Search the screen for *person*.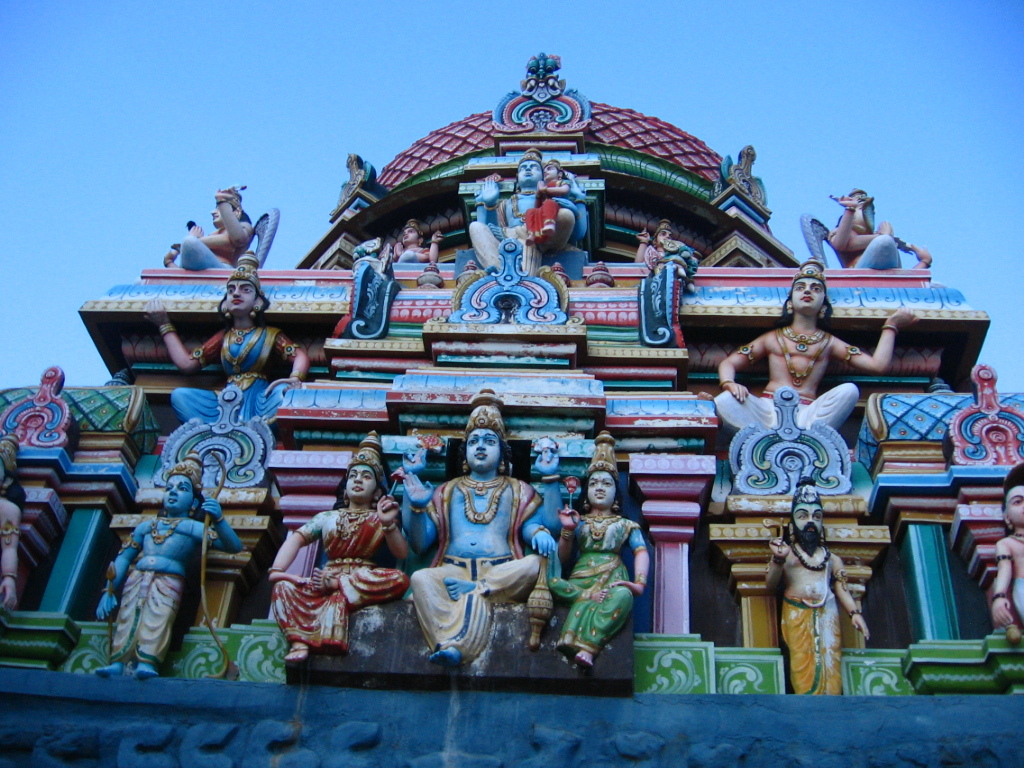
Found at bbox(141, 266, 309, 420).
